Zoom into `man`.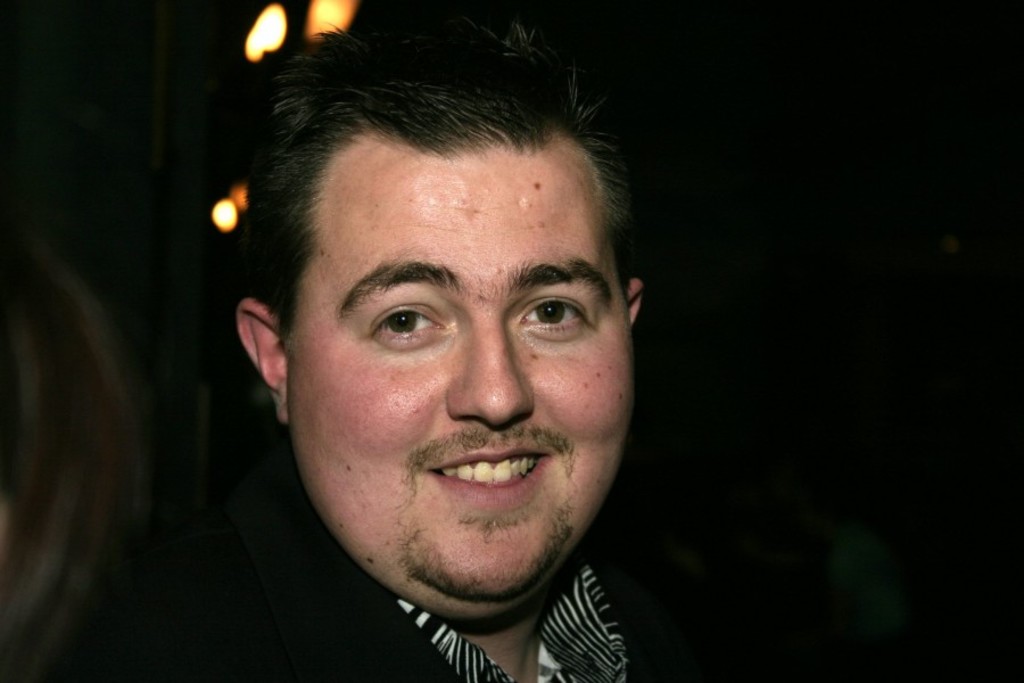
Zoom target: x1=110 y1=58 x2=769 y2=674.
